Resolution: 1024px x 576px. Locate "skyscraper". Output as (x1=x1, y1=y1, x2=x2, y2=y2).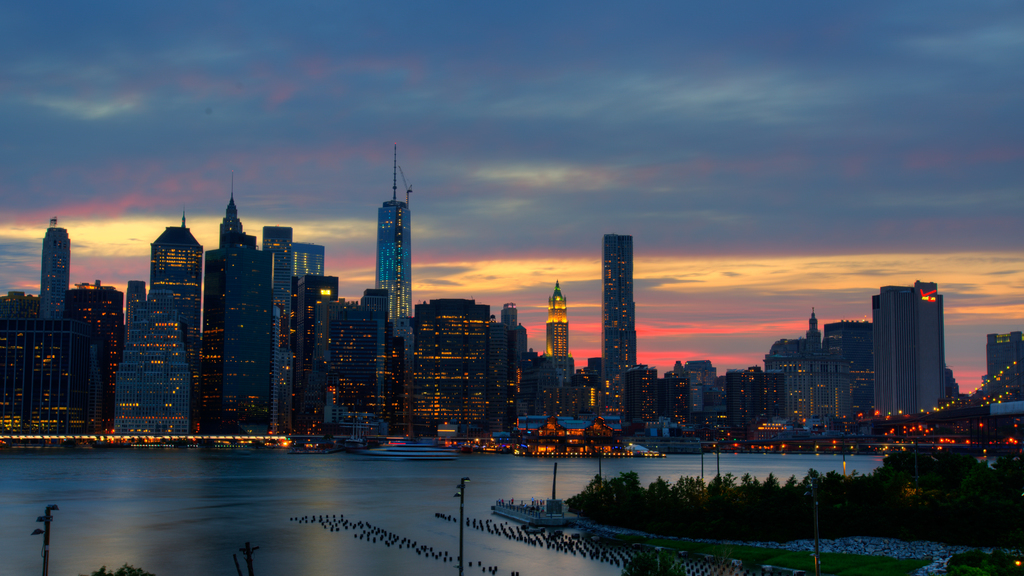
(x1=874, y1=282, x2=947, y2=417).
